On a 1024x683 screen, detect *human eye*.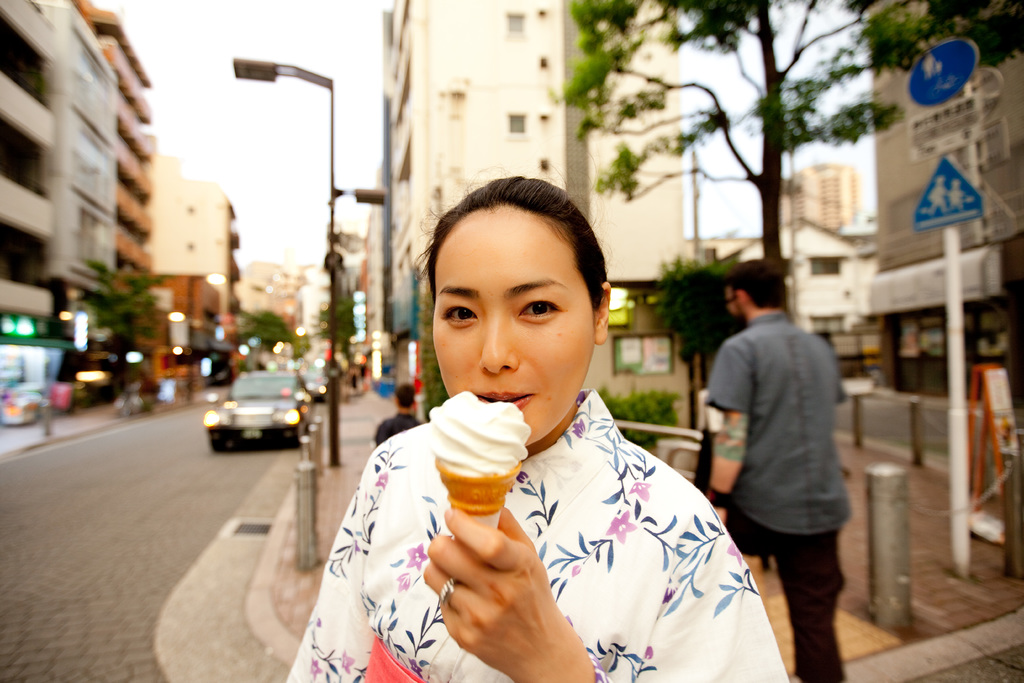
box=[515, 296, 560, 322].
